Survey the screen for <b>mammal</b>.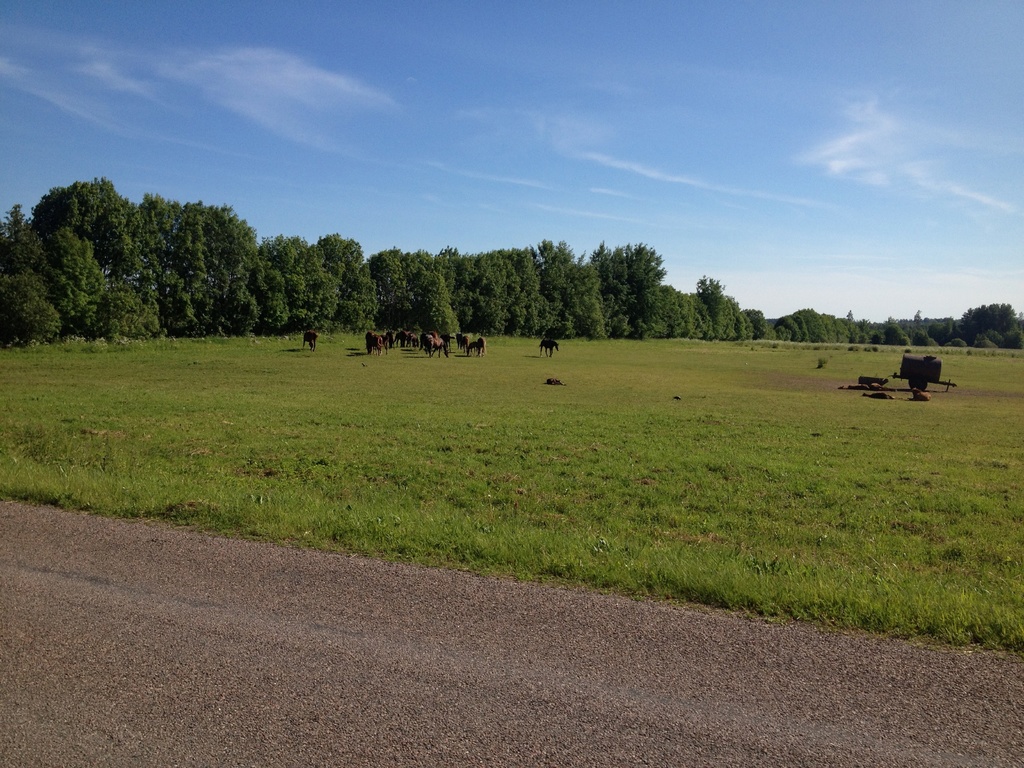
Survey found: box(837, 383, 872, 390).
